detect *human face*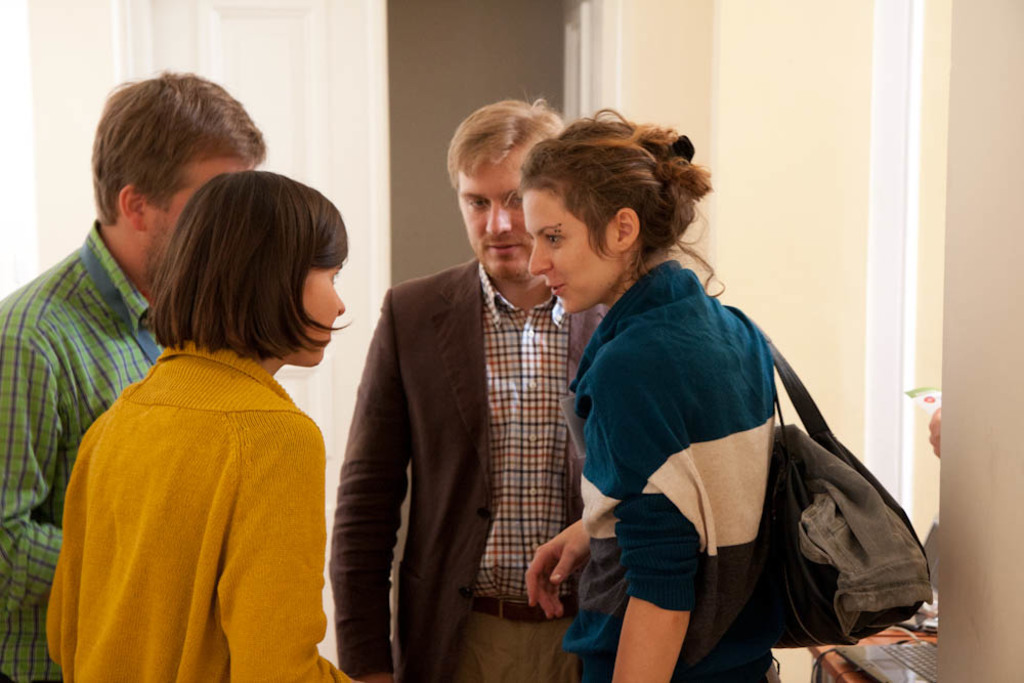
crop(459, 164, 521, 281)
